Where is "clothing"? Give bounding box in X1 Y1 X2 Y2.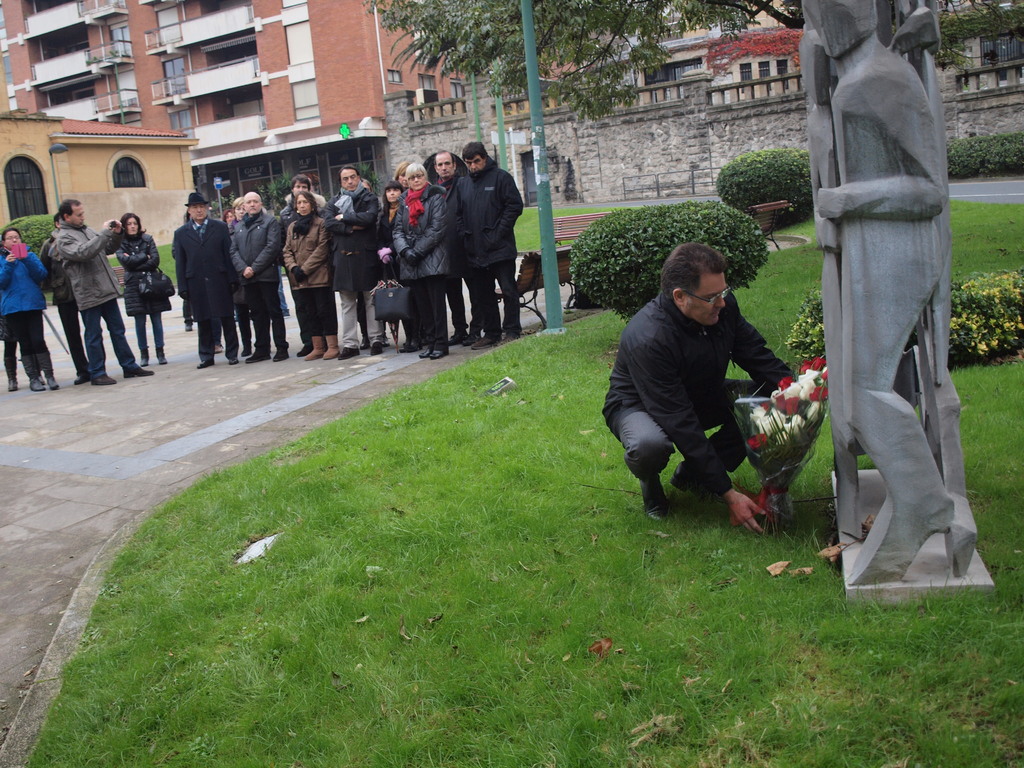
2 305 59 390.
